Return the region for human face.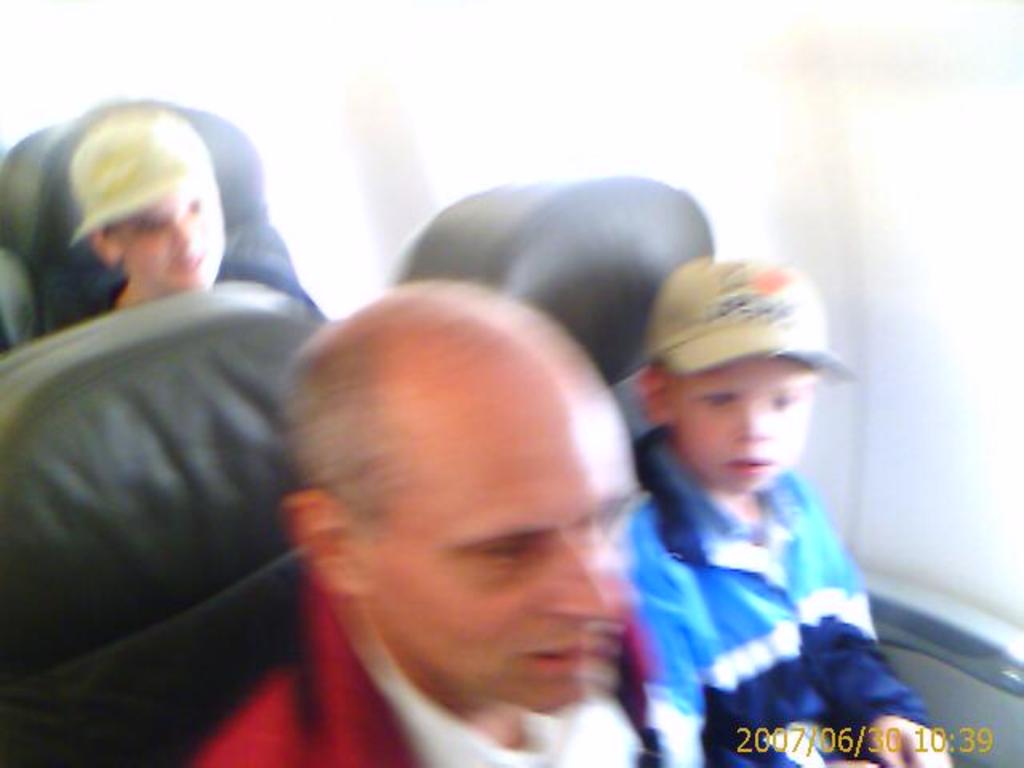
l=683, t=357, r=819, b=490.
